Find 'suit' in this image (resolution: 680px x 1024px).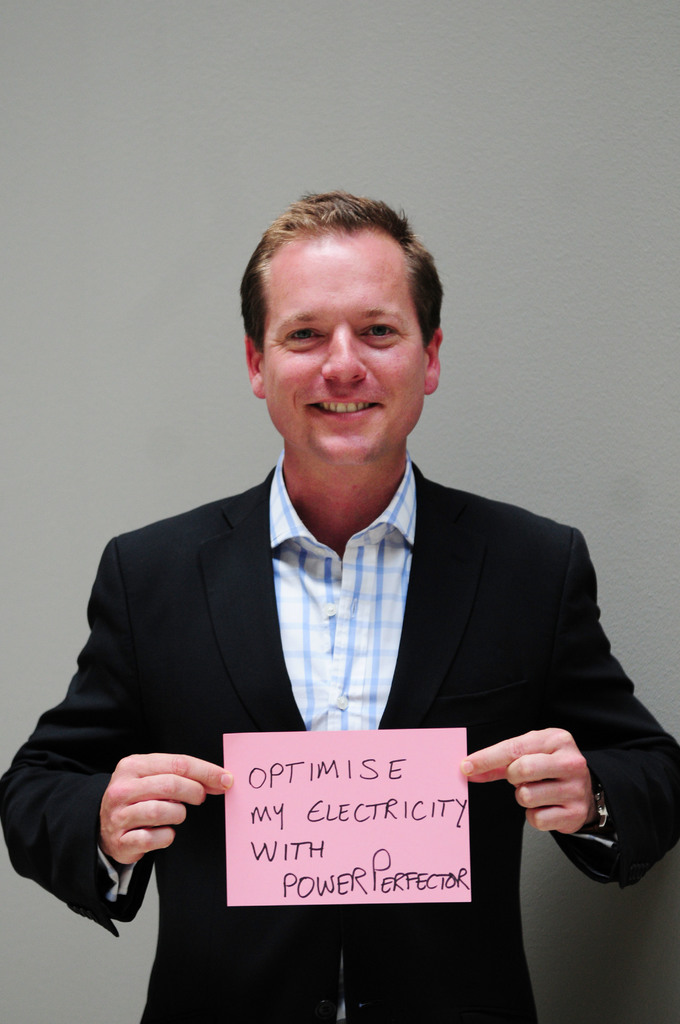
[77,374,615,984].
